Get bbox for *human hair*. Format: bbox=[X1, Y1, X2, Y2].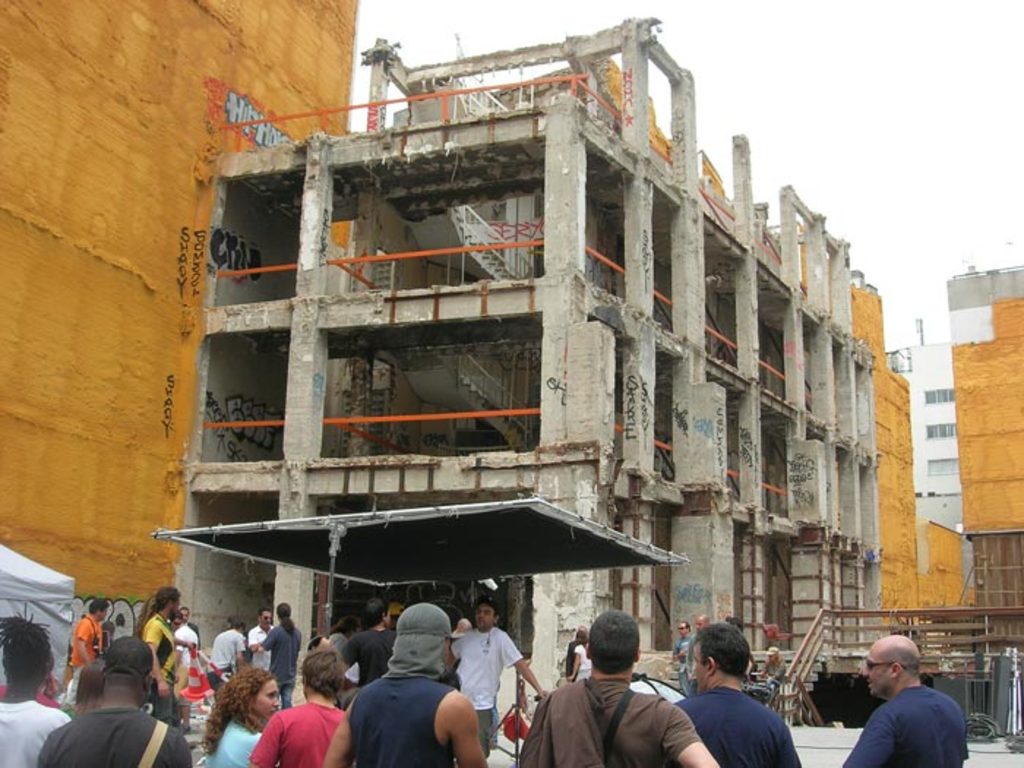
bbox=[70, 655, 107, 717].
